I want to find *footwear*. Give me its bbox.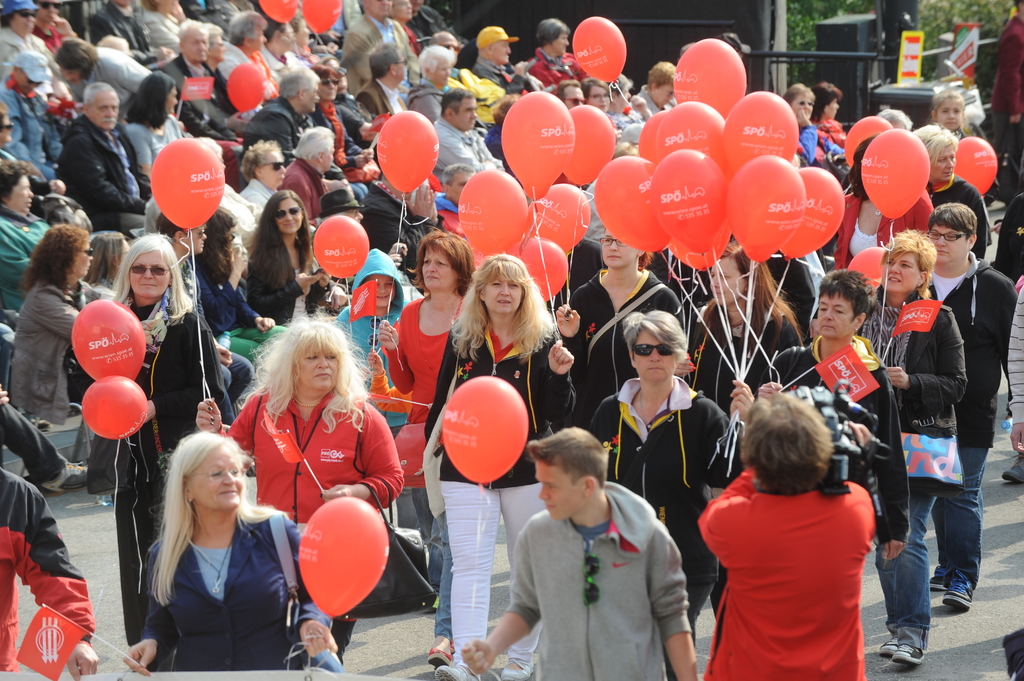
(927,576,946,592).
